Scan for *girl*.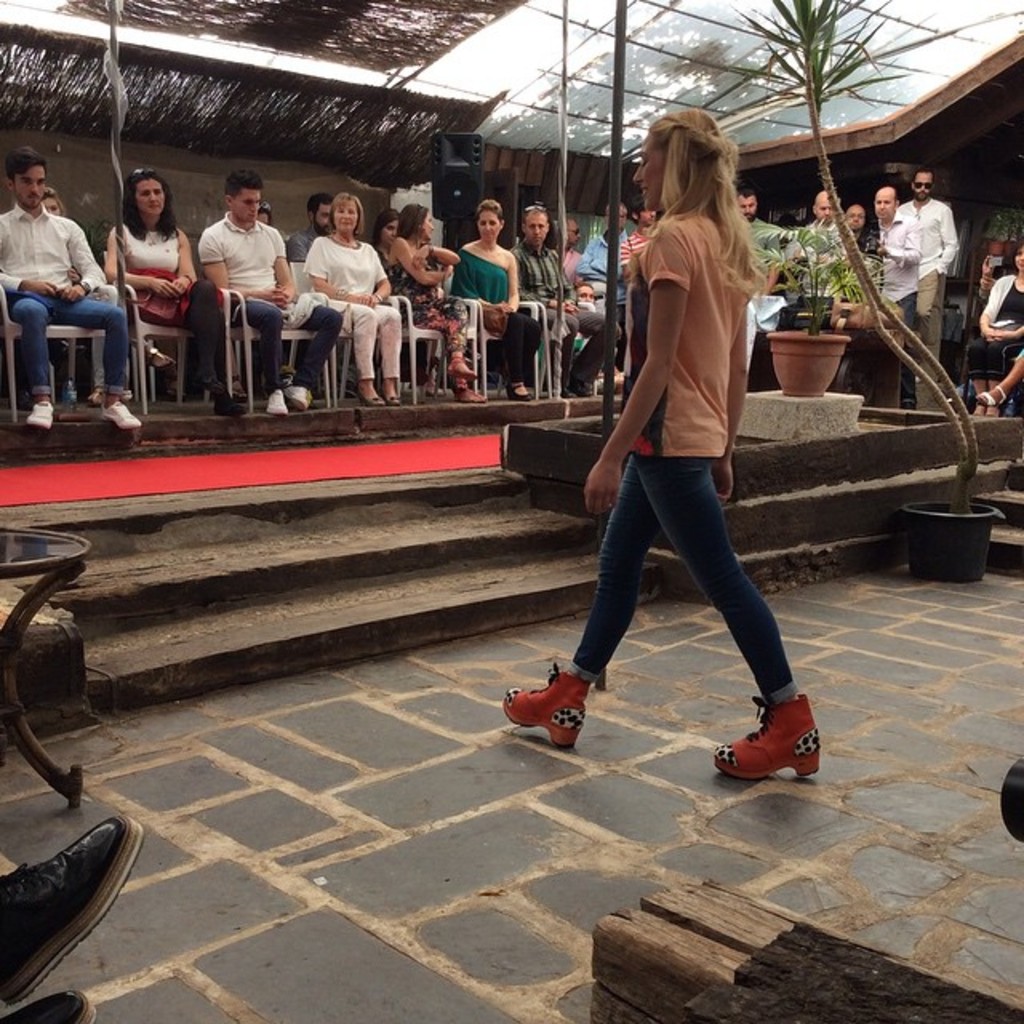
Scan result: 952:242:1022:437.
